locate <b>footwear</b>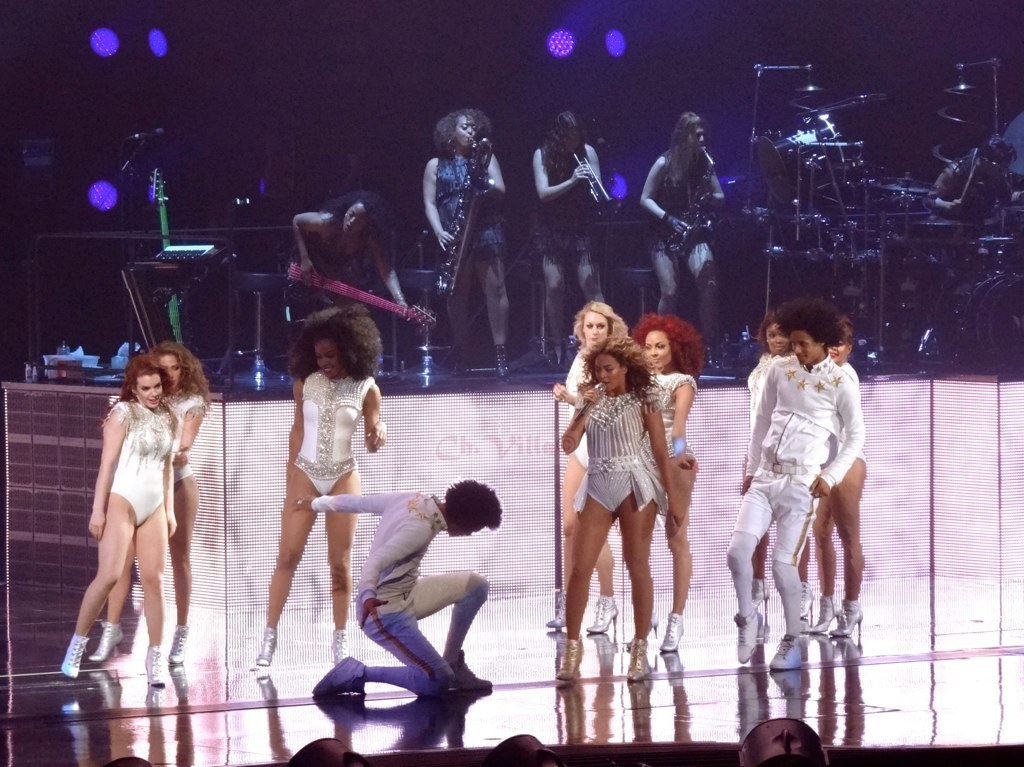
x1=625, y1=636, x2=657, y2=685
